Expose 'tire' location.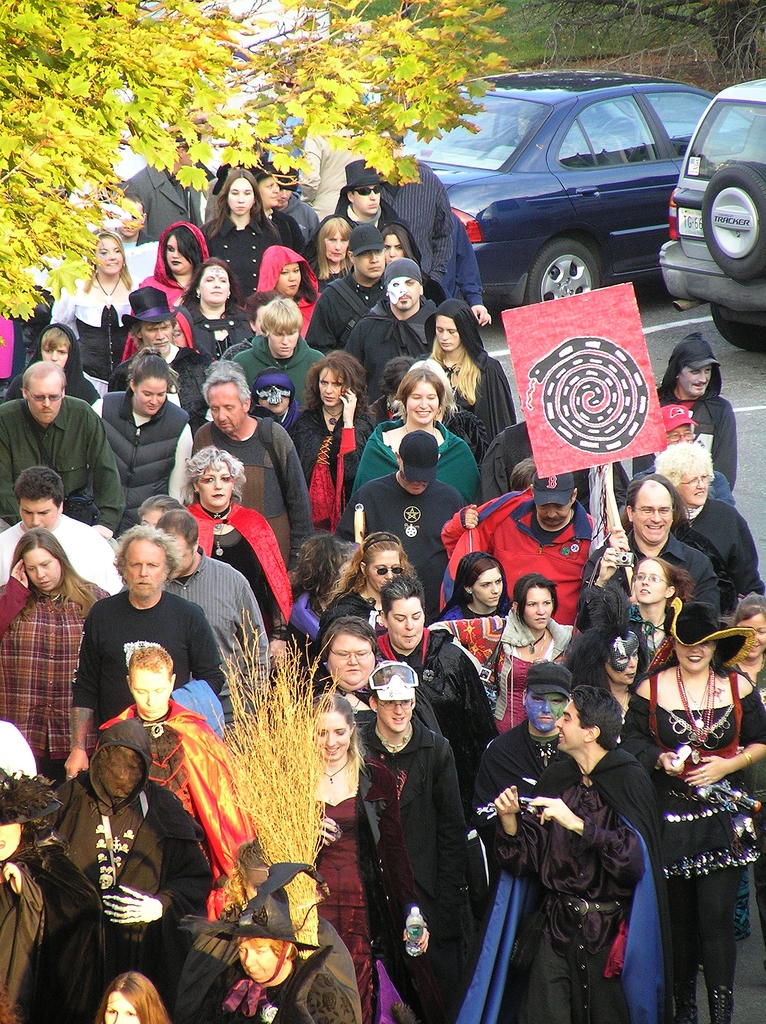
Exposed at l=701, t=163, r=765, b=280.
